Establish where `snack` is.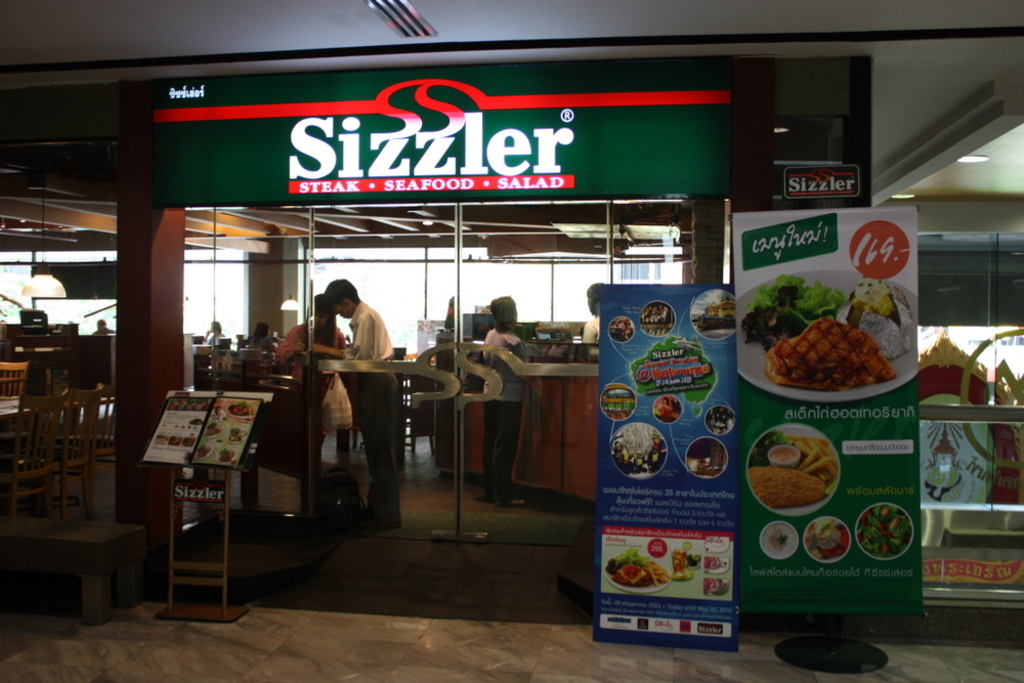
Established at <region>746, 467, 825, 505</region>.
